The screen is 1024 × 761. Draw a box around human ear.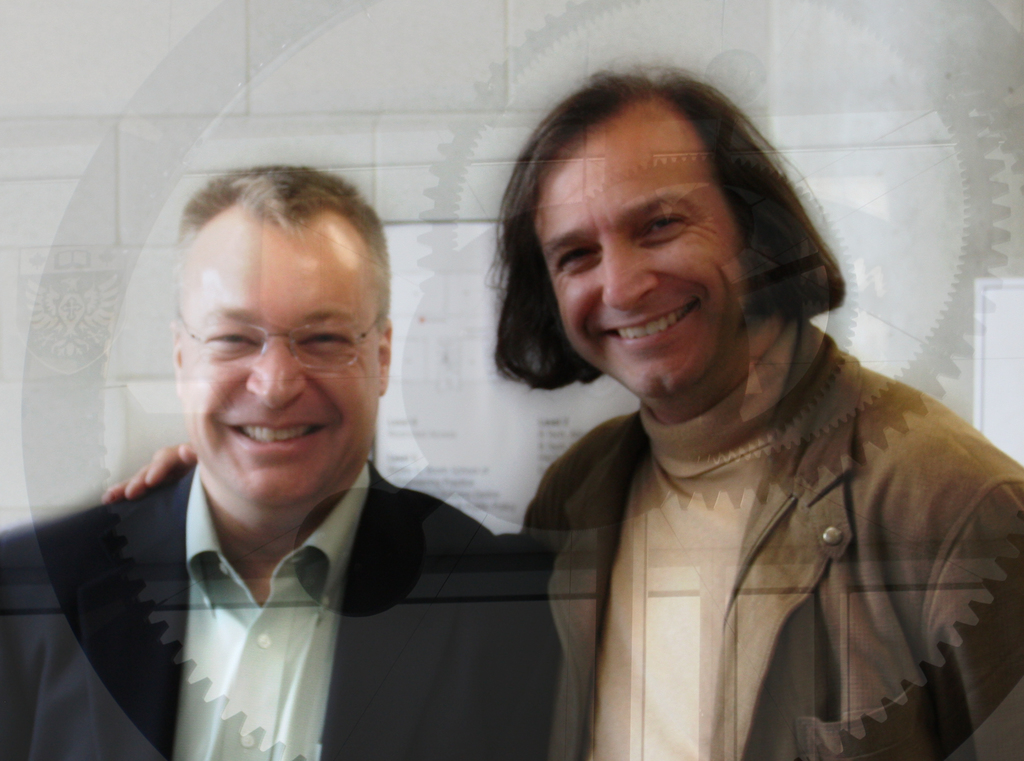
box(173, 322, 184, 384).
